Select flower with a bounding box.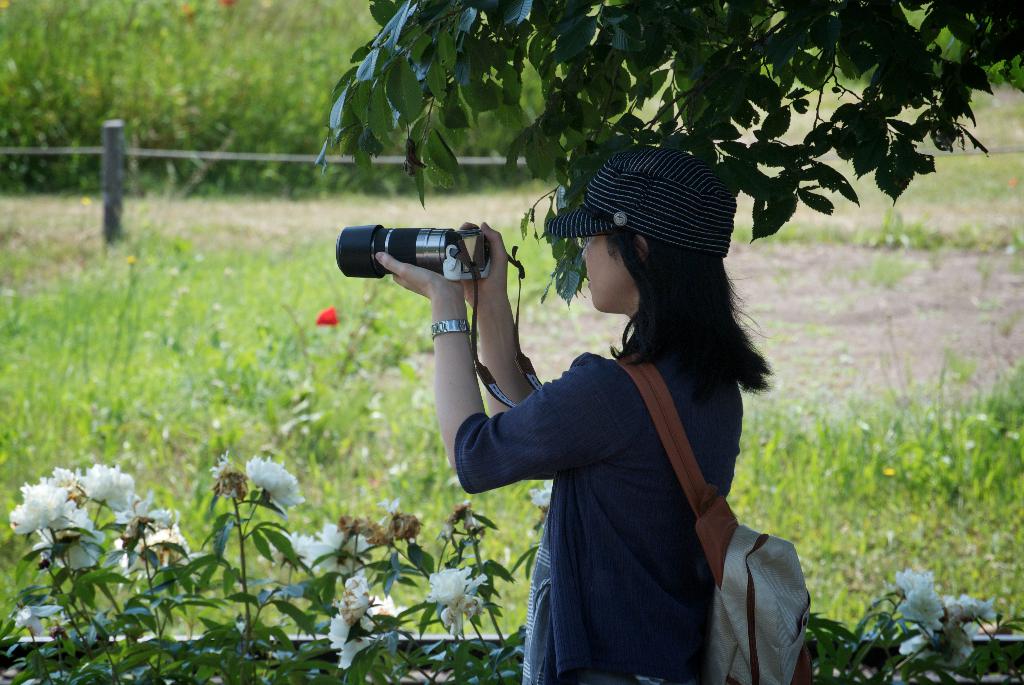
(left=527, top=478, right=551, bottom=515).
